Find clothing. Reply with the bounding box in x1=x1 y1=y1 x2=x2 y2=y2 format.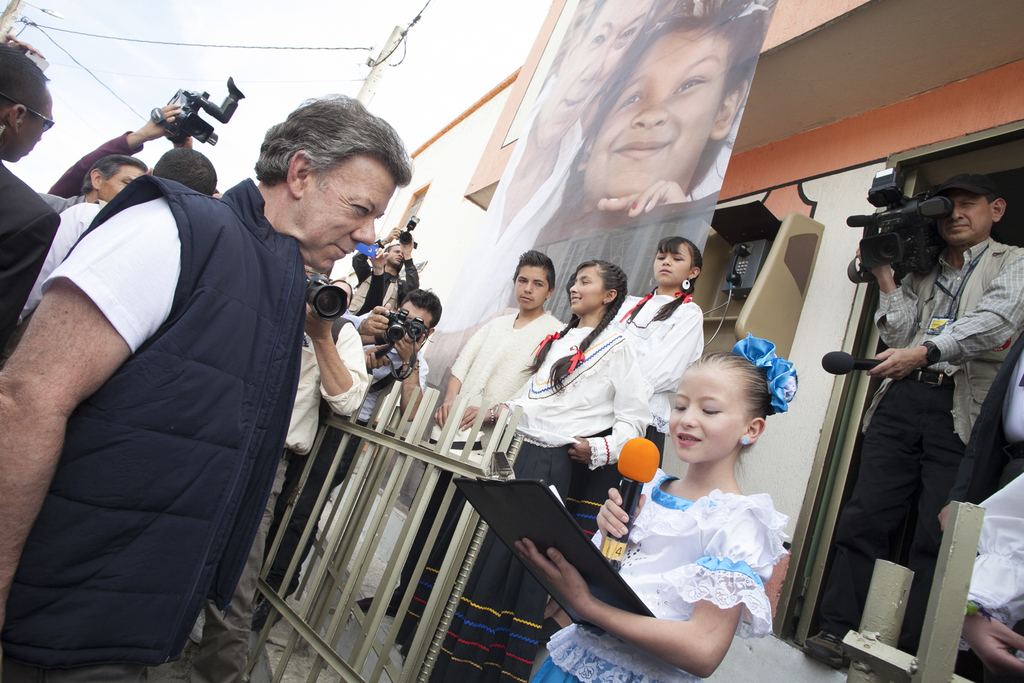
x1=12 y1=202 x2=110 y2=330.
